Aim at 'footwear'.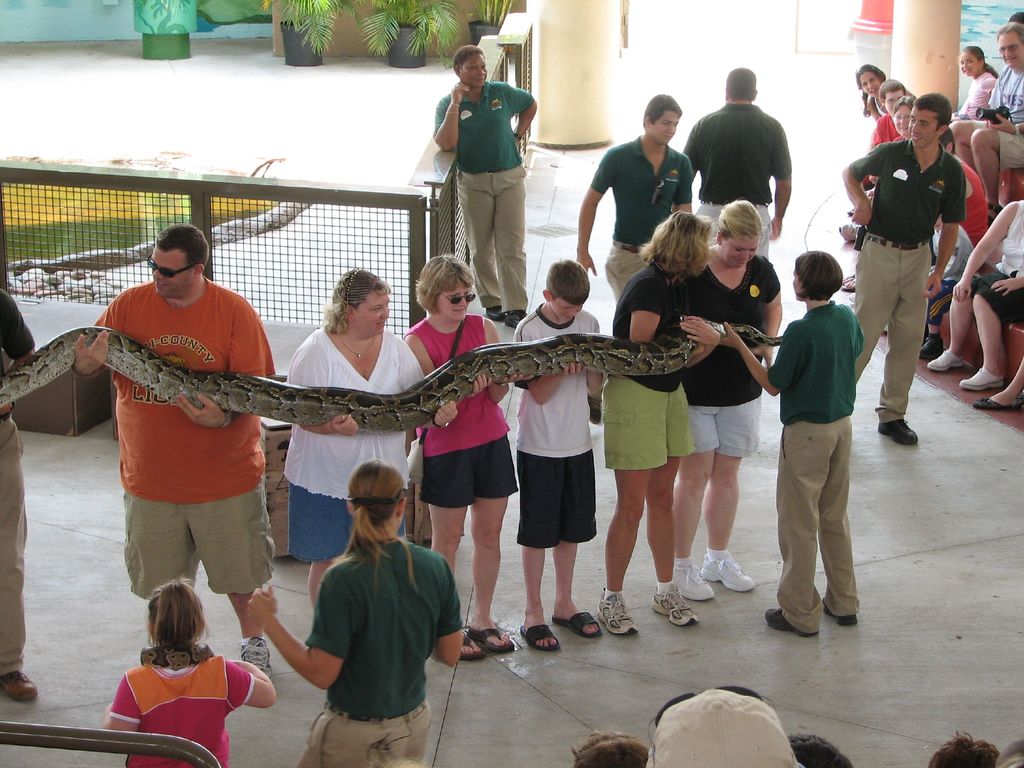
Aimed at {"left": 238, "top": 633, "right": 282, "bottom": 678}.
